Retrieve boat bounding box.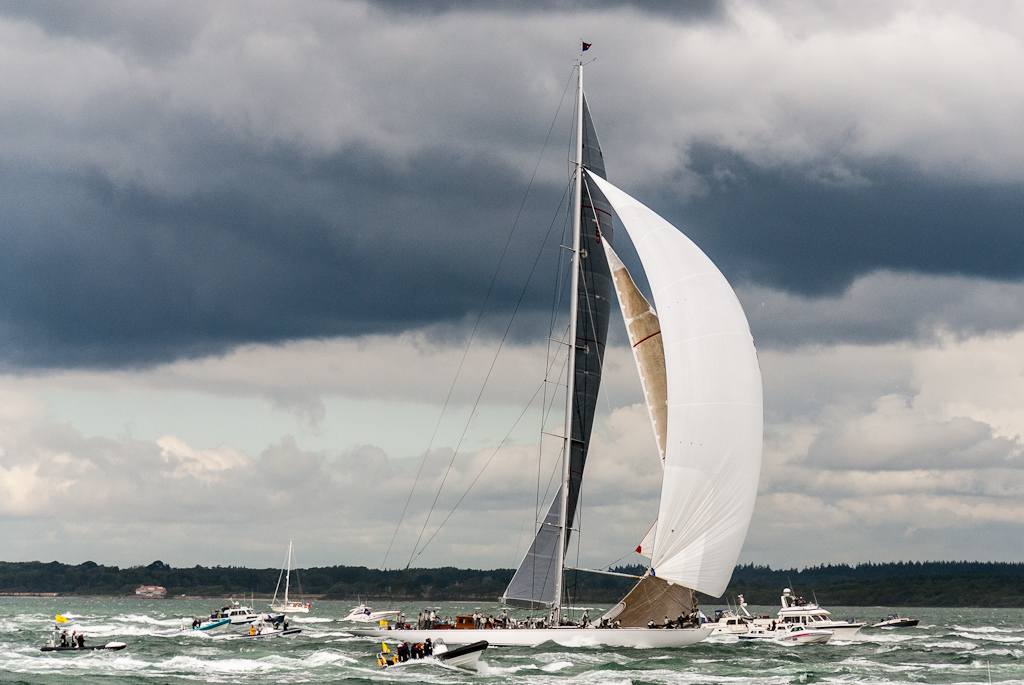
Bounding box: {"x1": 343, "y1": 603, "x2": 404, "y2": 625}.
